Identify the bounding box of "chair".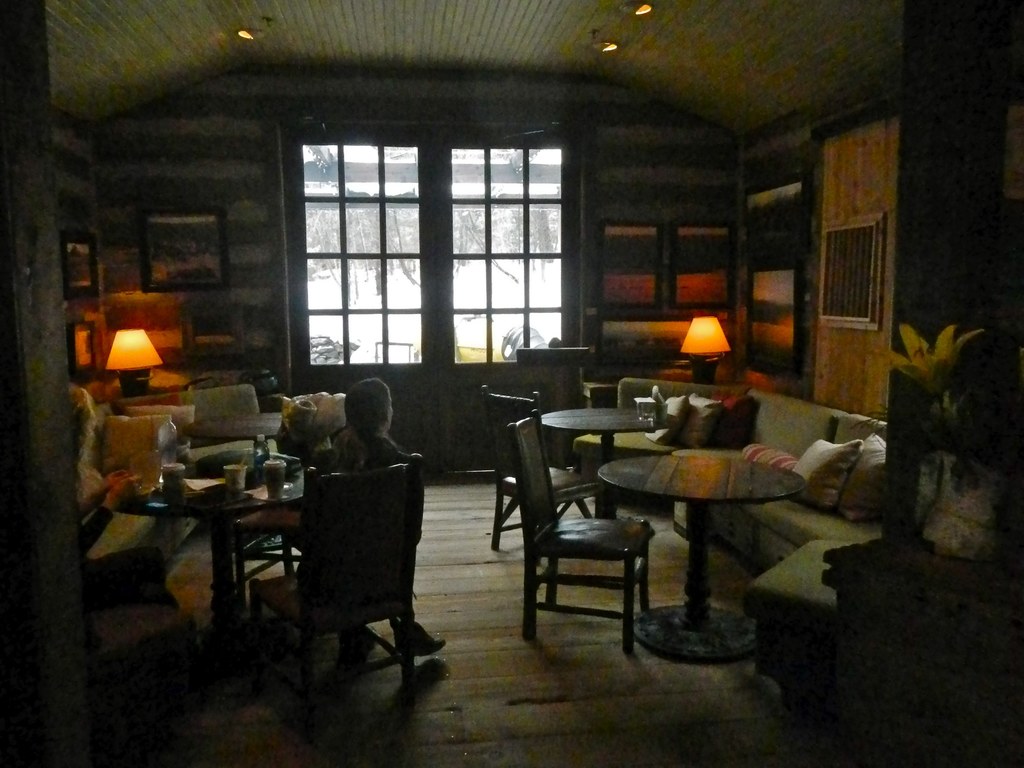
[477, 384, 607, 549].
